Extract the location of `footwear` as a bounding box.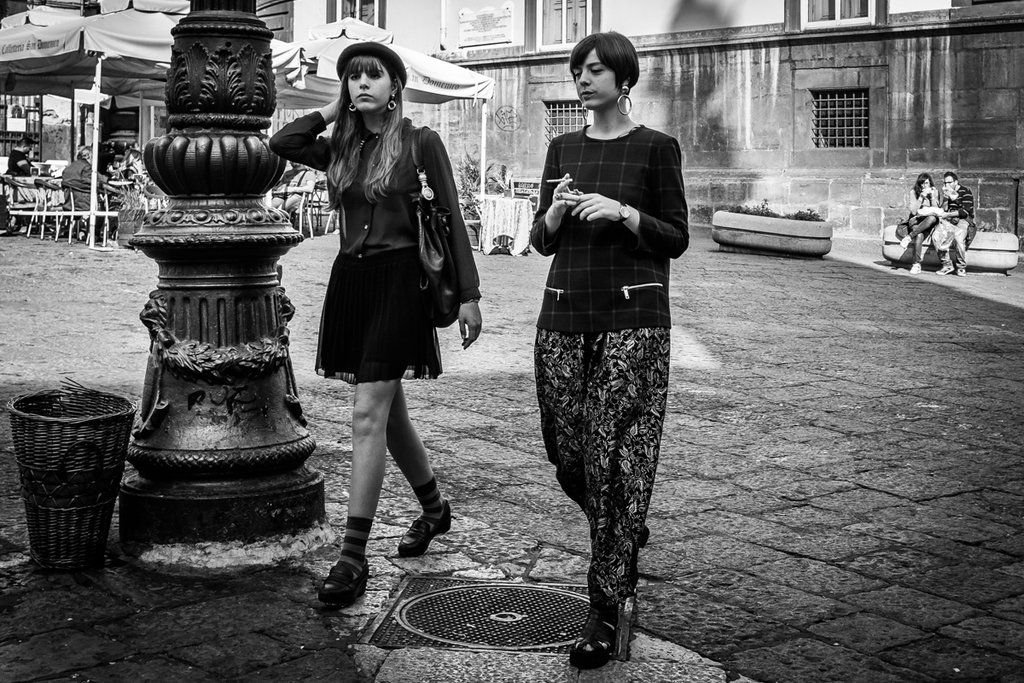
Rect(567, 593, 602, 664).
